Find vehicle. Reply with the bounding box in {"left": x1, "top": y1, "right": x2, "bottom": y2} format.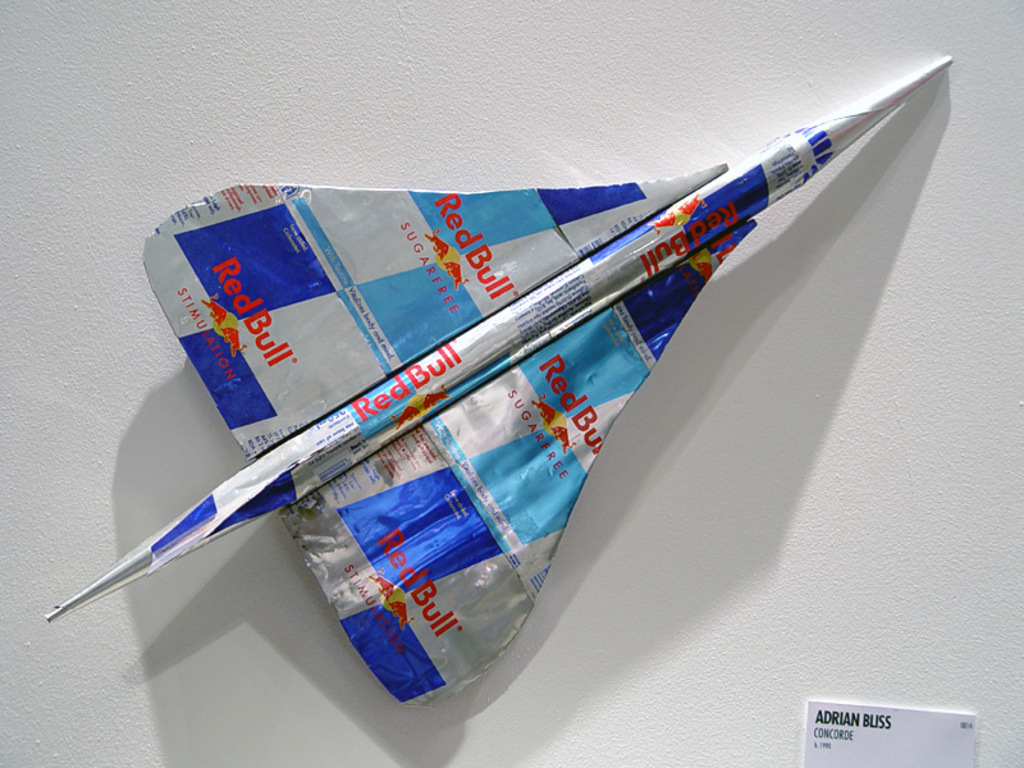
{"left": 49, "top": 56, "right": 948, "bottom": 713}.
